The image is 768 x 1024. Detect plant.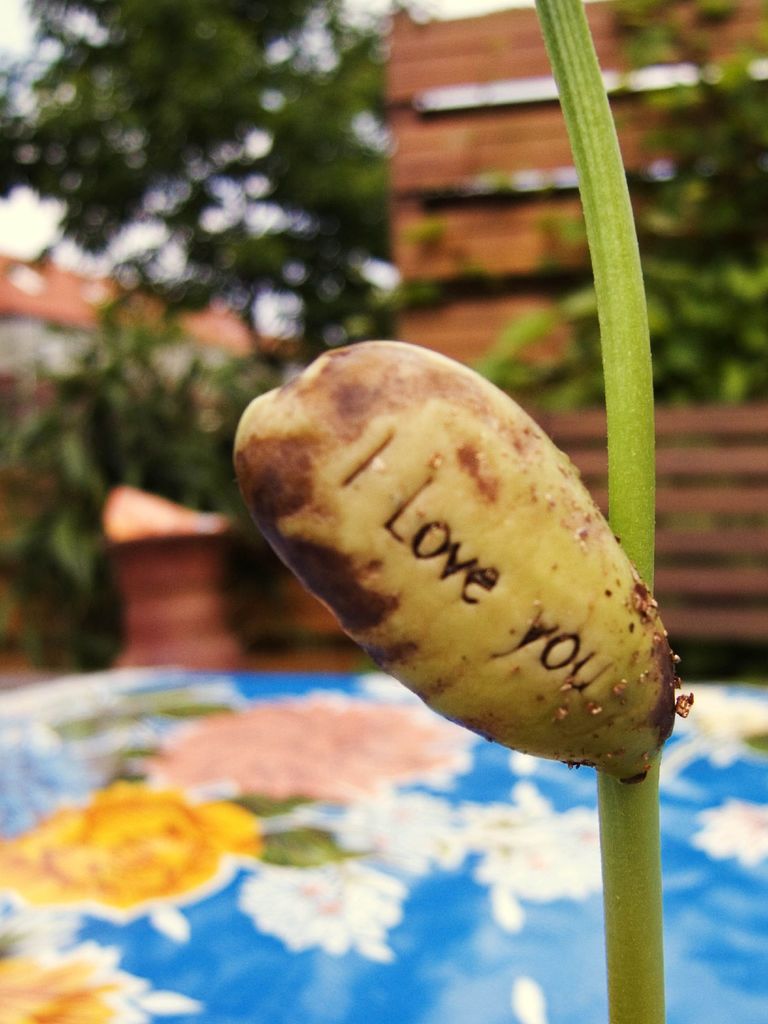
Detection: 210 0 673 1023.
